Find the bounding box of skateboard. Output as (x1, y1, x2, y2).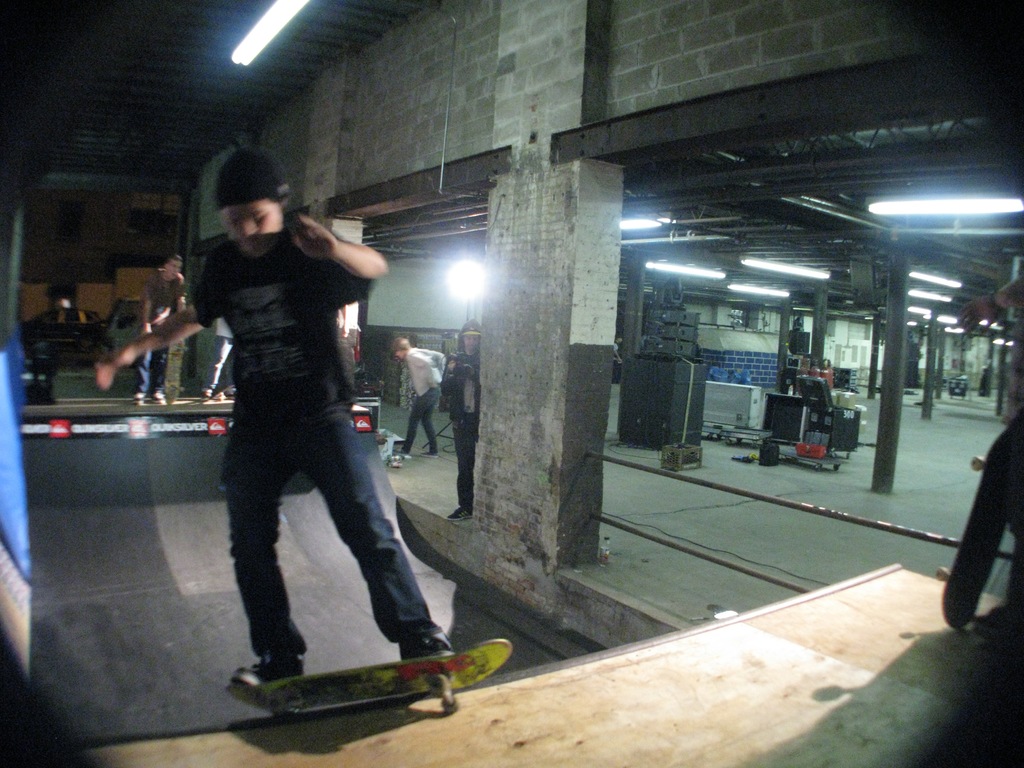
(215, 613, 463, 730).
